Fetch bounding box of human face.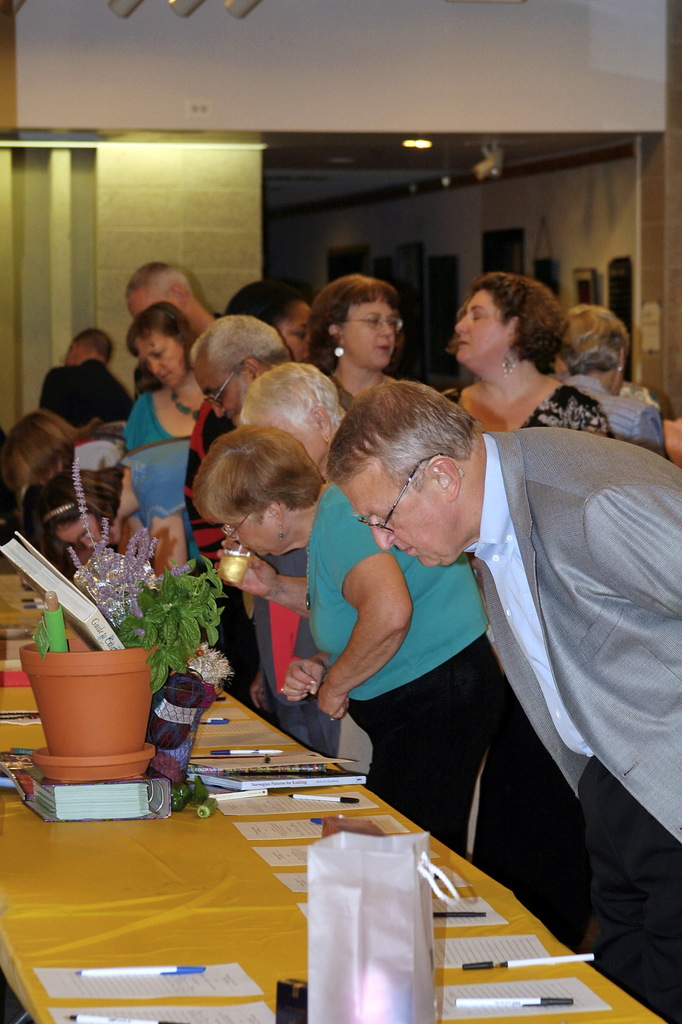
Bbox: 138/333/187/393.
